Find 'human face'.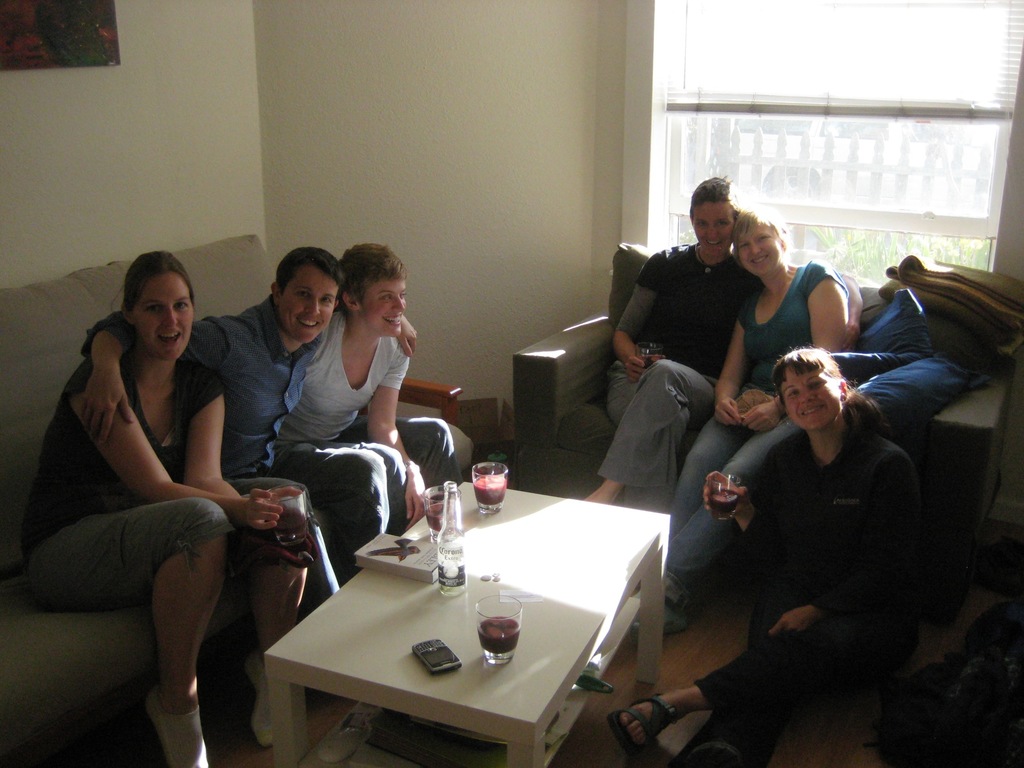
{"x1": 692, "y1": 202, "x2": 737, "y2": 256}.
